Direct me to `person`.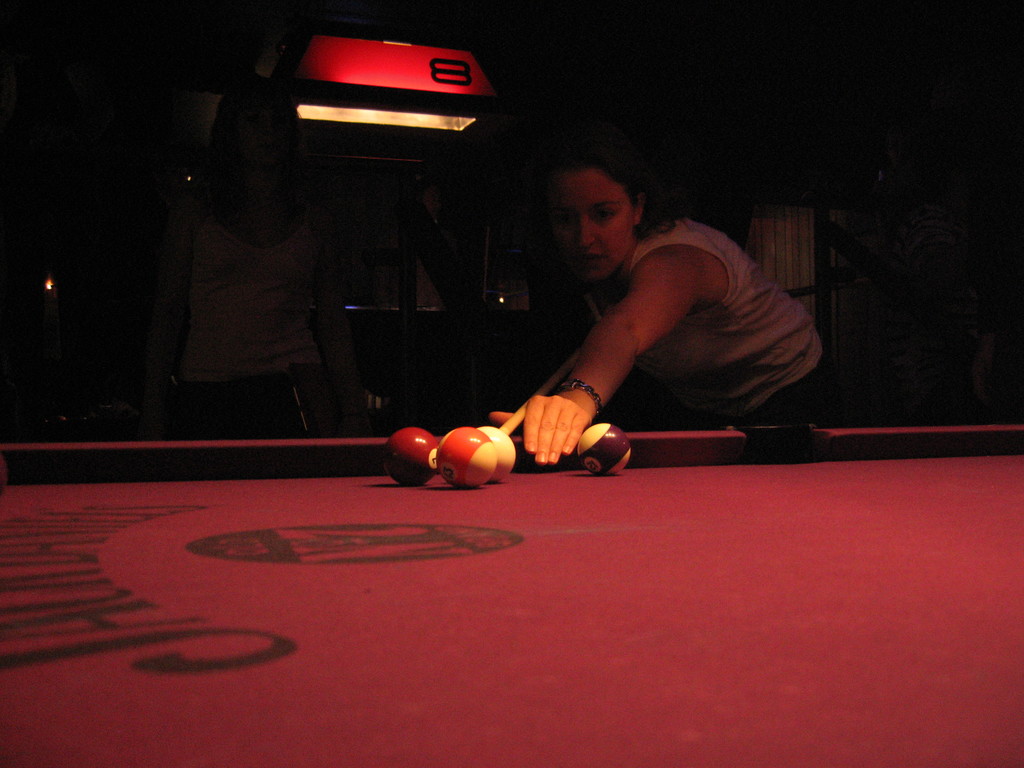
Direction: bbox(148, 77, 366, 439).
